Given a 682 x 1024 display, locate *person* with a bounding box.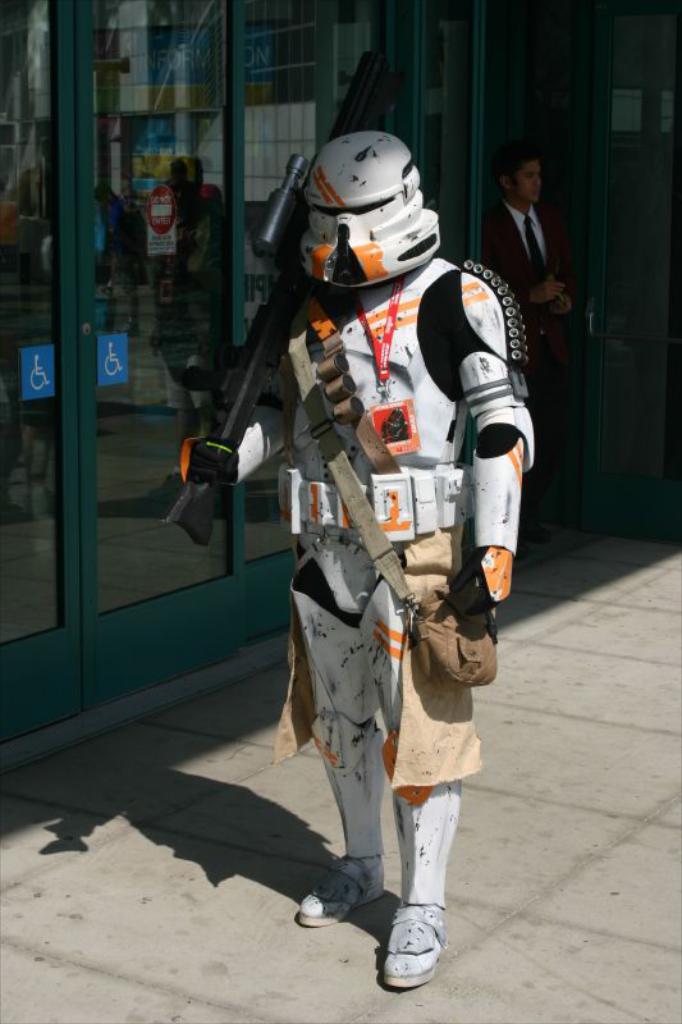
Located: x1=504 y1=143 x2=581 y2=410.
